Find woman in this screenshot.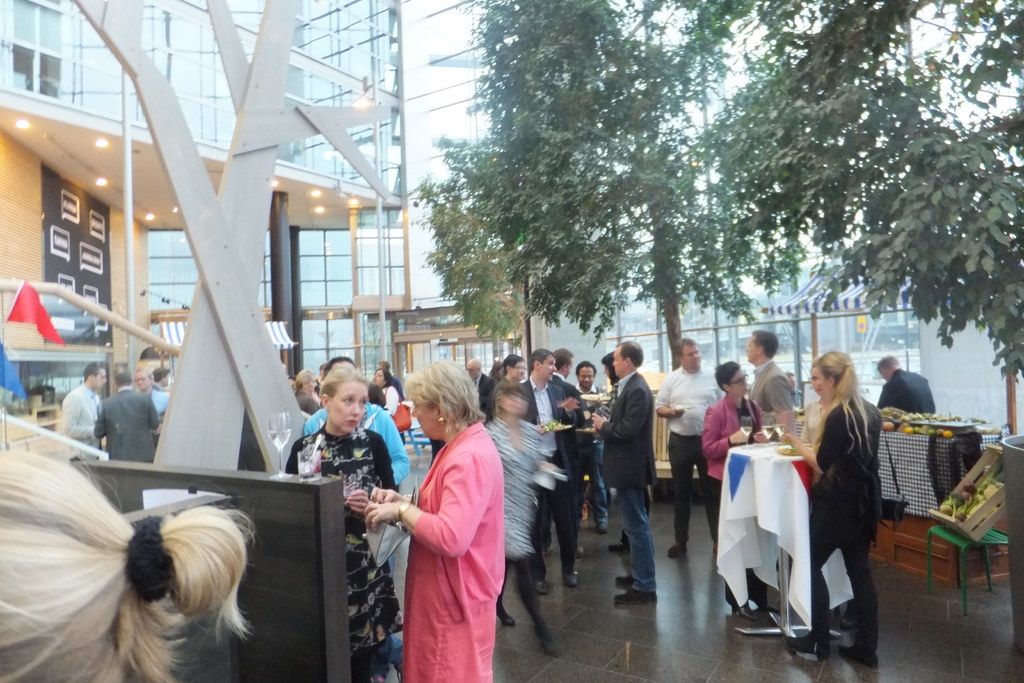
The bounding box for woman is 487,384,562,661.
